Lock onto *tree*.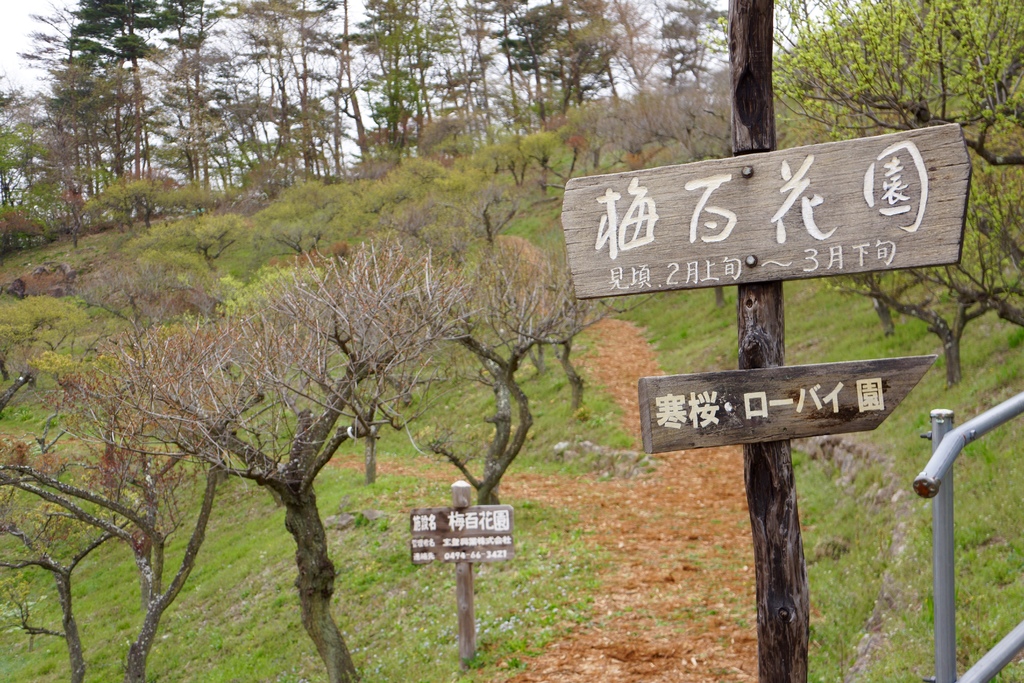
Locked: box(329, 215, 601, 509).
